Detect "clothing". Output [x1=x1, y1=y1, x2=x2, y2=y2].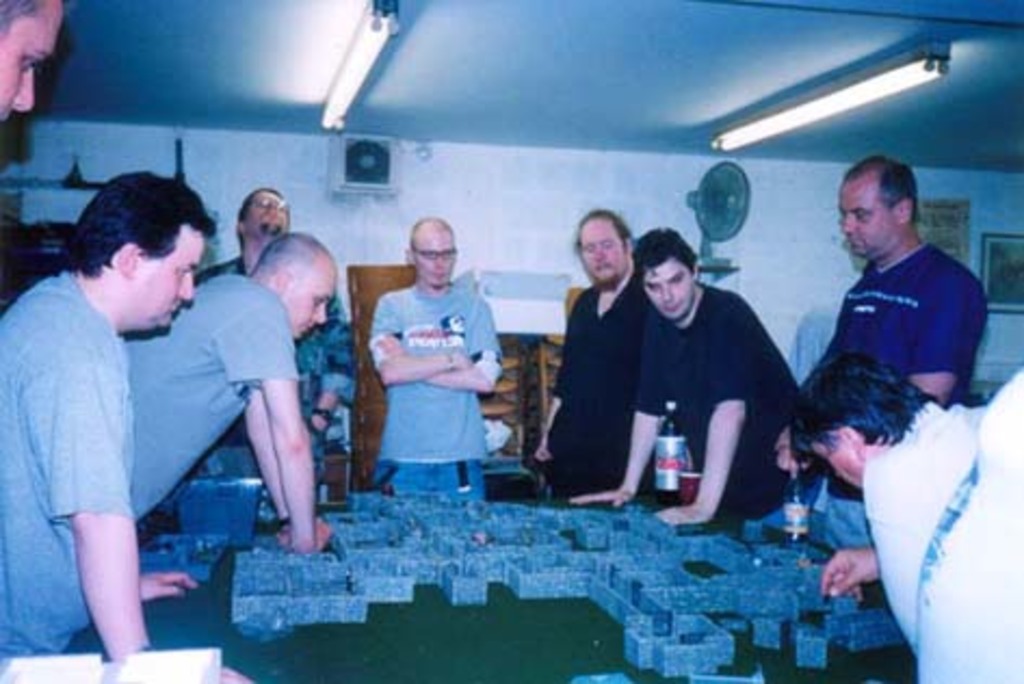
[x1=0, y1=271, x2=139, y2=658].
